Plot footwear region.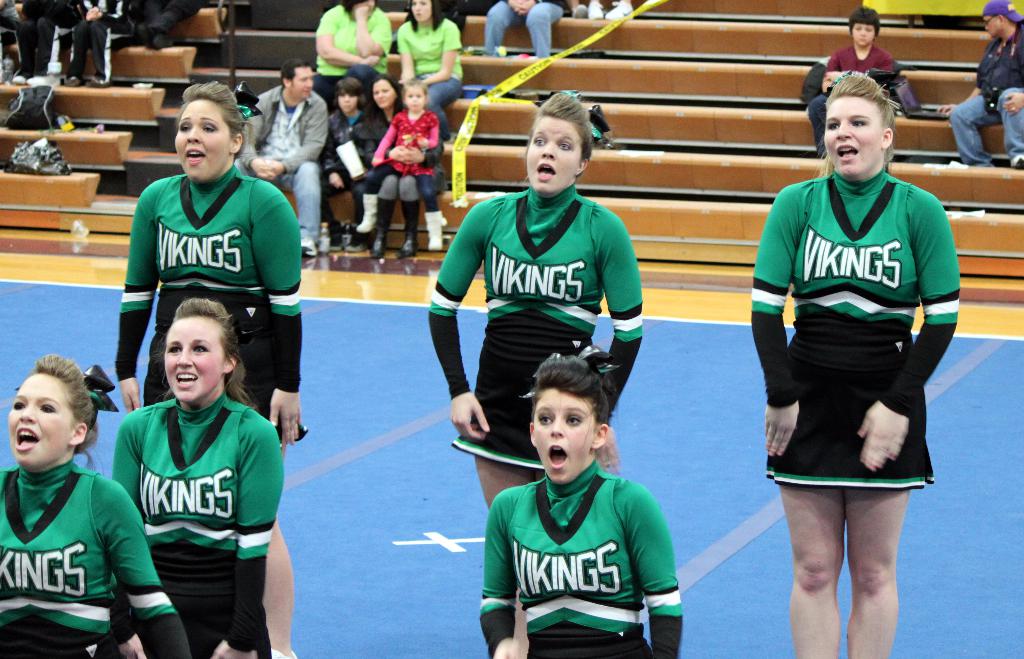
Plotted at bbox=(572, 4, 588, 18).
